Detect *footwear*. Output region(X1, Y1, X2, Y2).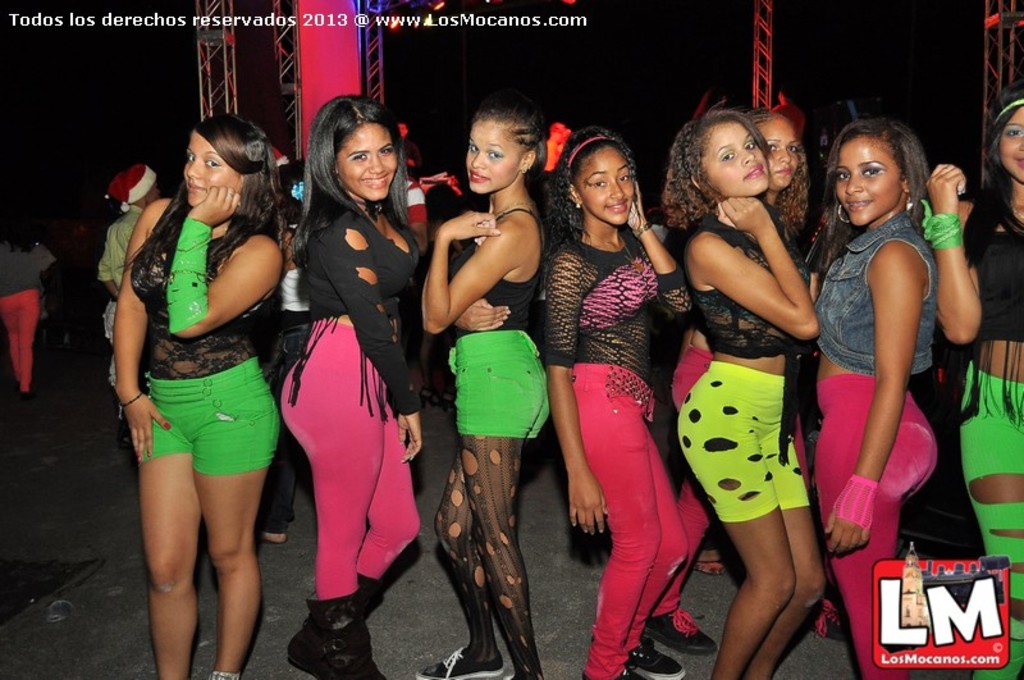
region(634, 610, 722, 660).
